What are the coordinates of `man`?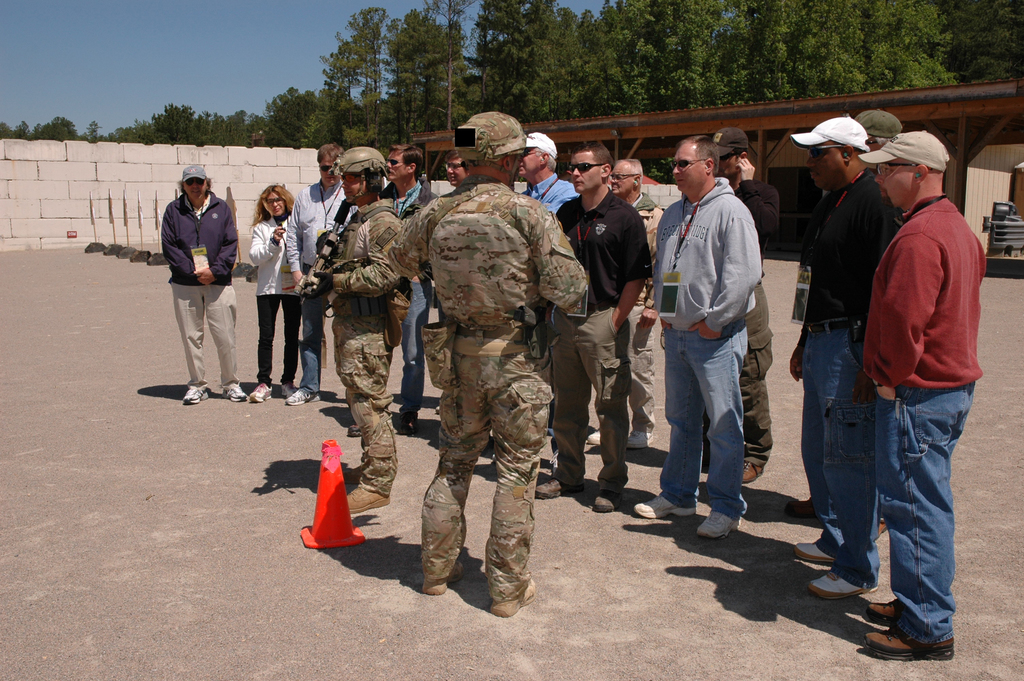
861/128/987/657.
